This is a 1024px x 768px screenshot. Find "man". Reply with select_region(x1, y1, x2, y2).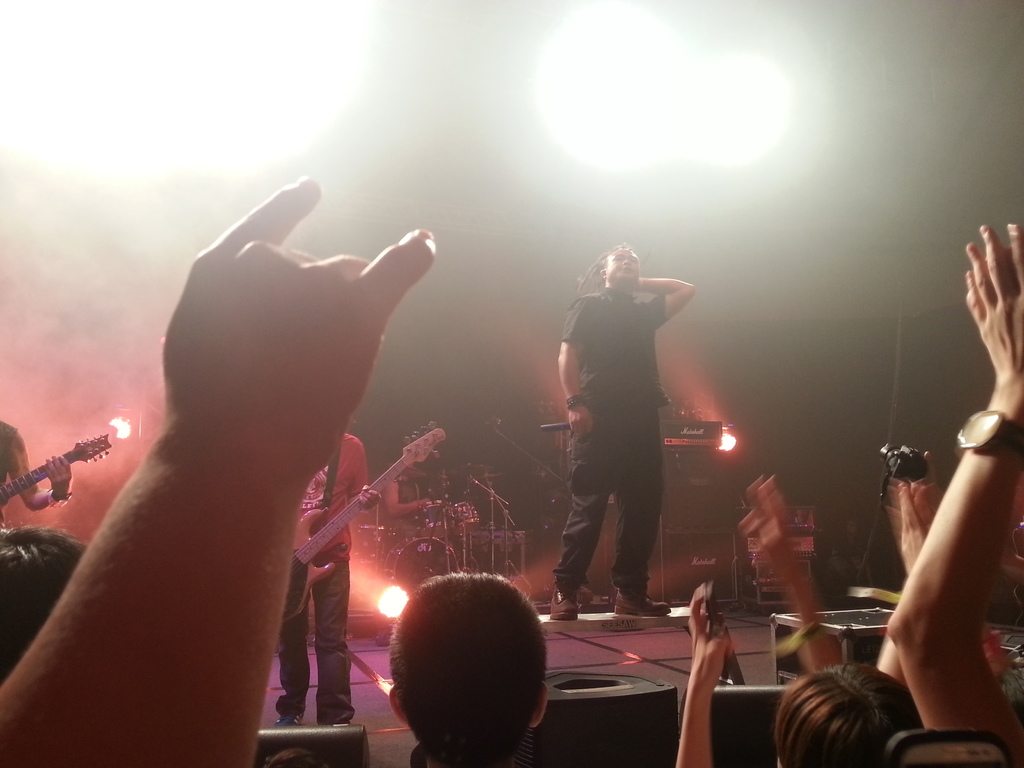
select_region(549, 234, 719, 637).
